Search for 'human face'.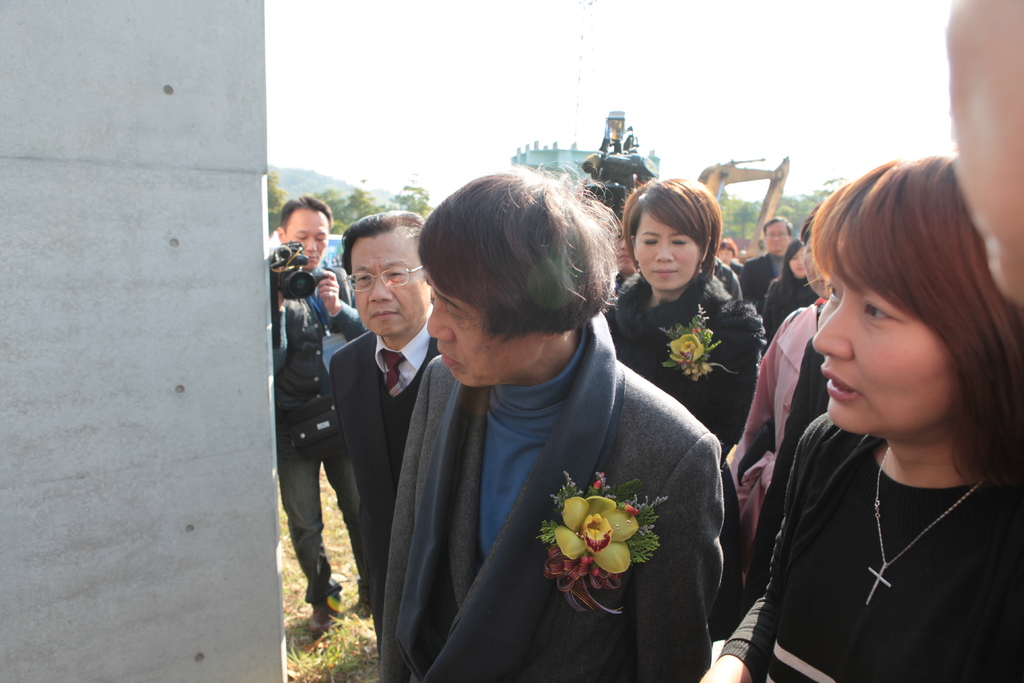
Found at 942/0/1023/303.
